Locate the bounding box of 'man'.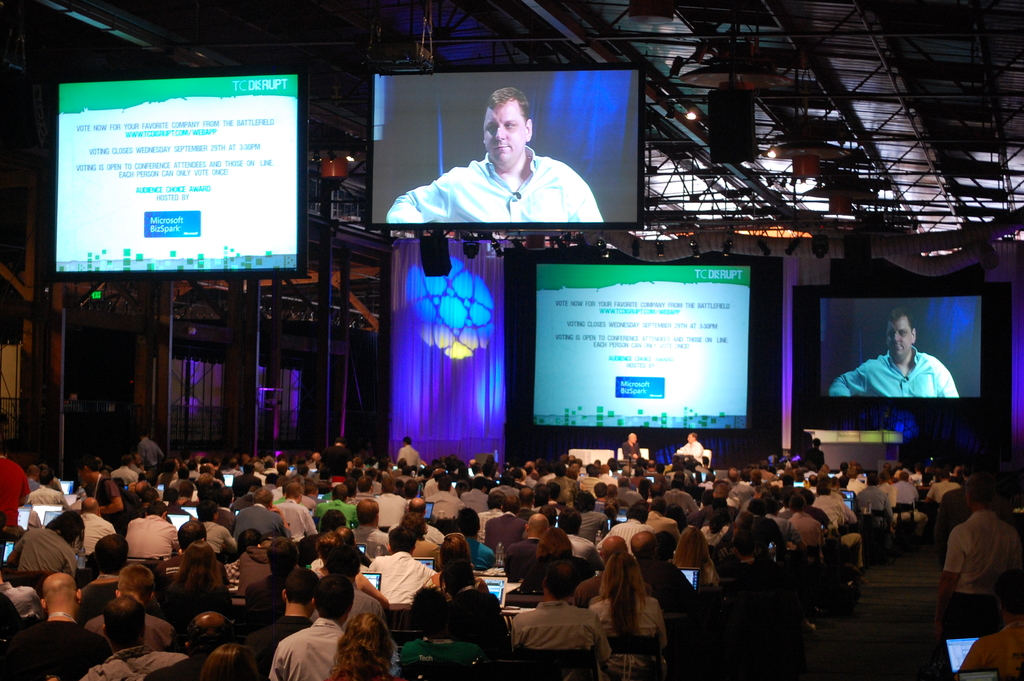
Bounding box: x1=178, y1=500, x2=227, y2=552.
